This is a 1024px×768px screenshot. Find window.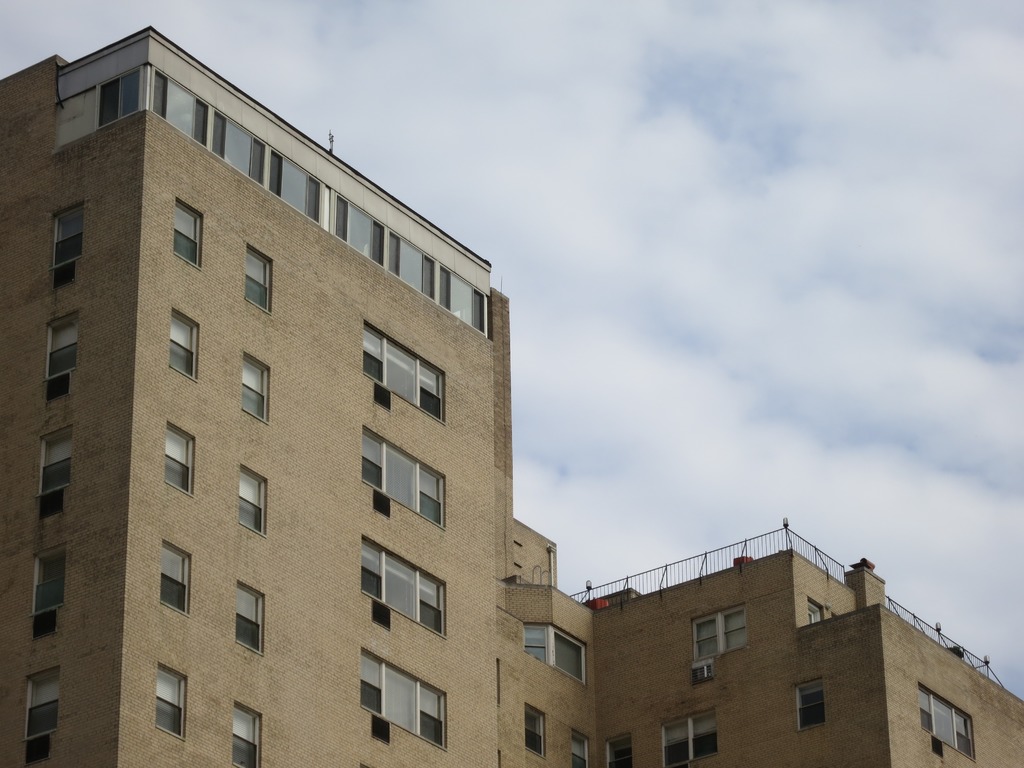
Bounding box: BBox(161, 541, 193, 619).
